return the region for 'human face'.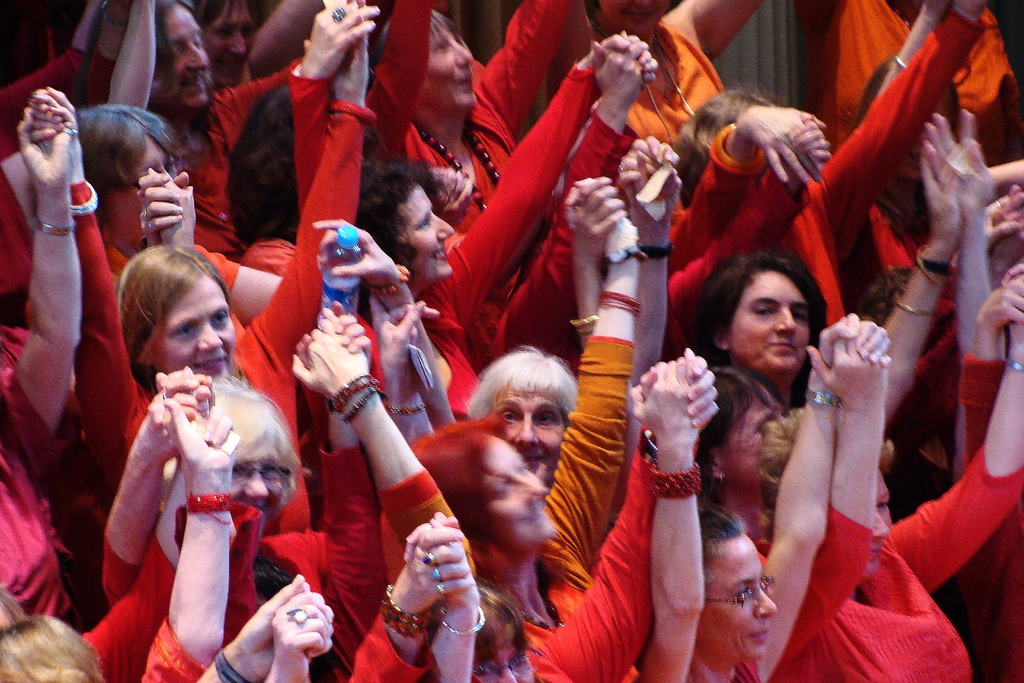
box=[145, 276, 239, 377].
